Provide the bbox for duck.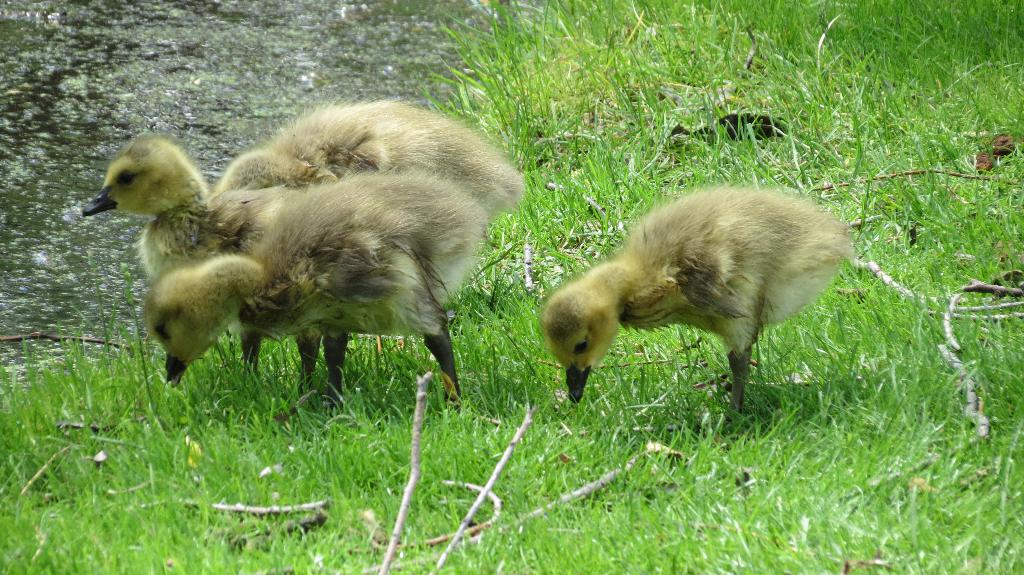
x1=68, y1=98, x2=528, y2=421.
